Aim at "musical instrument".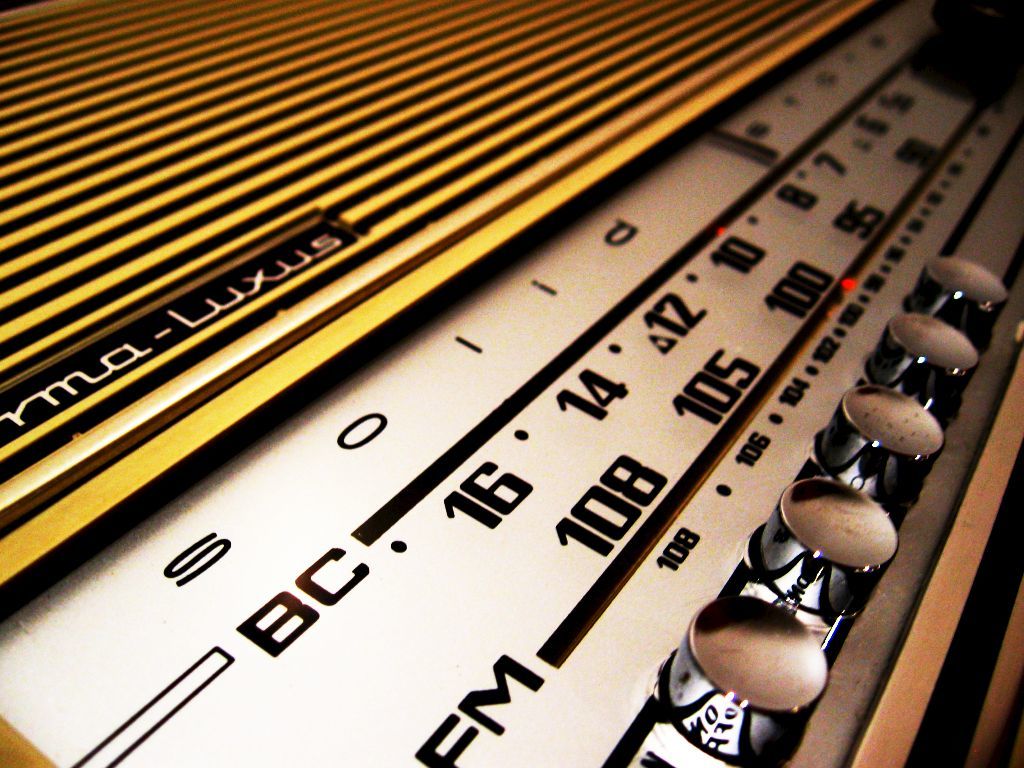
Aimed at 0, 0, 1023, 767.
